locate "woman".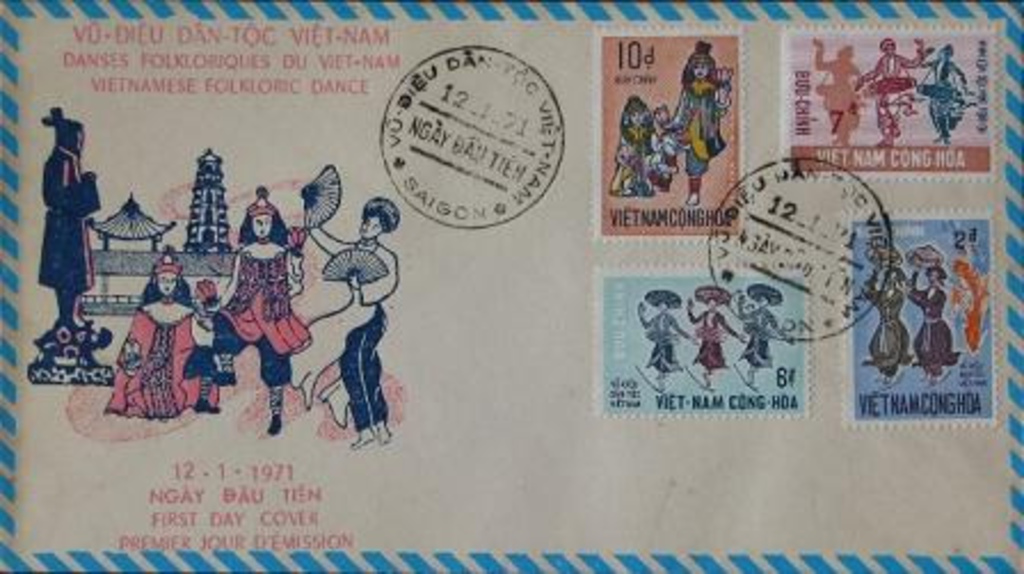
Bounding box: box(642, 293, 704, 373).
